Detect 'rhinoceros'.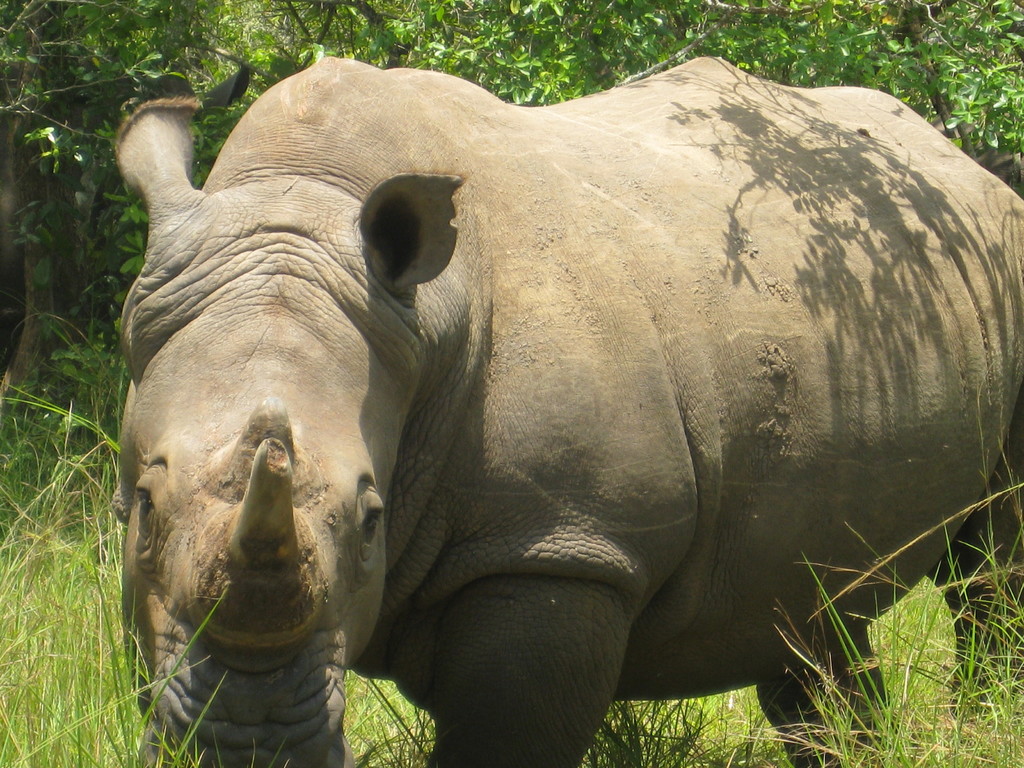
Detected at 105/44/1023/767.
